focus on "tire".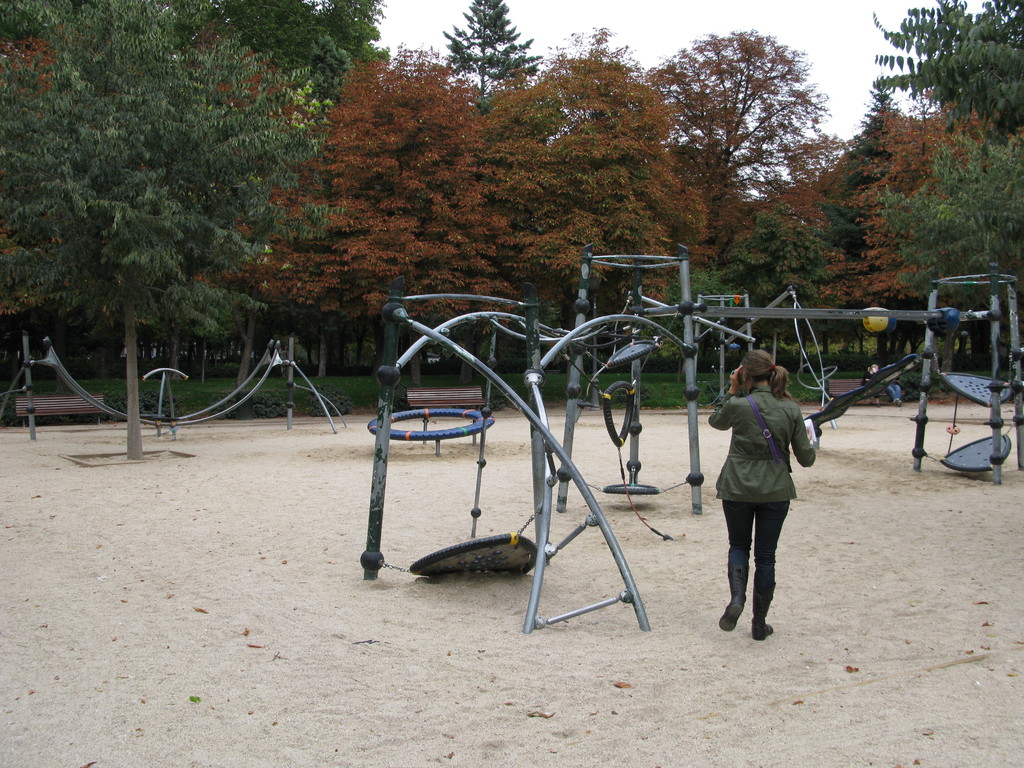
Focused at x1=411, y1=530, x2=538, y2=577.
